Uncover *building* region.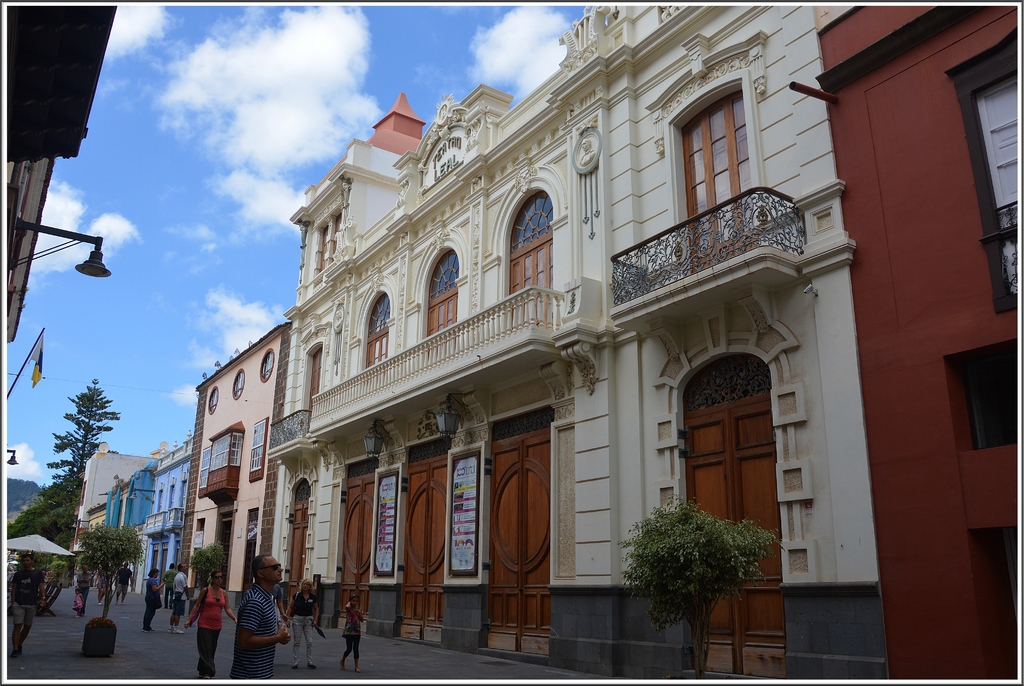
Uncovered: (6,156,58,344).
